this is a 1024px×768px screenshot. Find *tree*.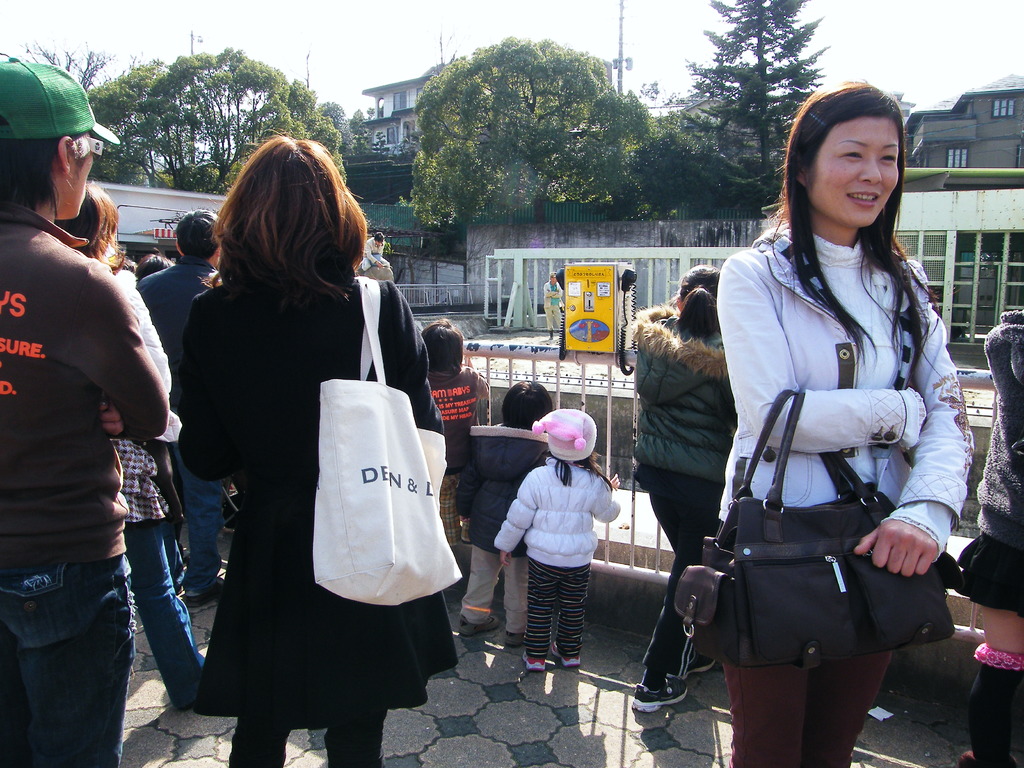
Bounding box: 632,100,761,216.
